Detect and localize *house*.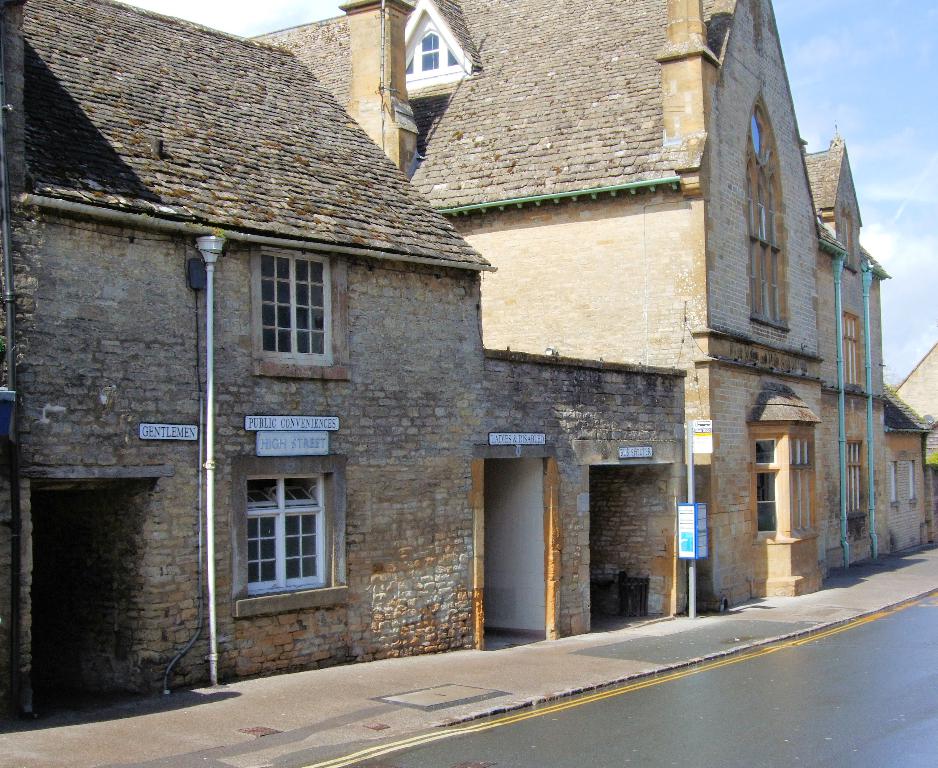
Localized at bbox(236, 0, 937, 640).
